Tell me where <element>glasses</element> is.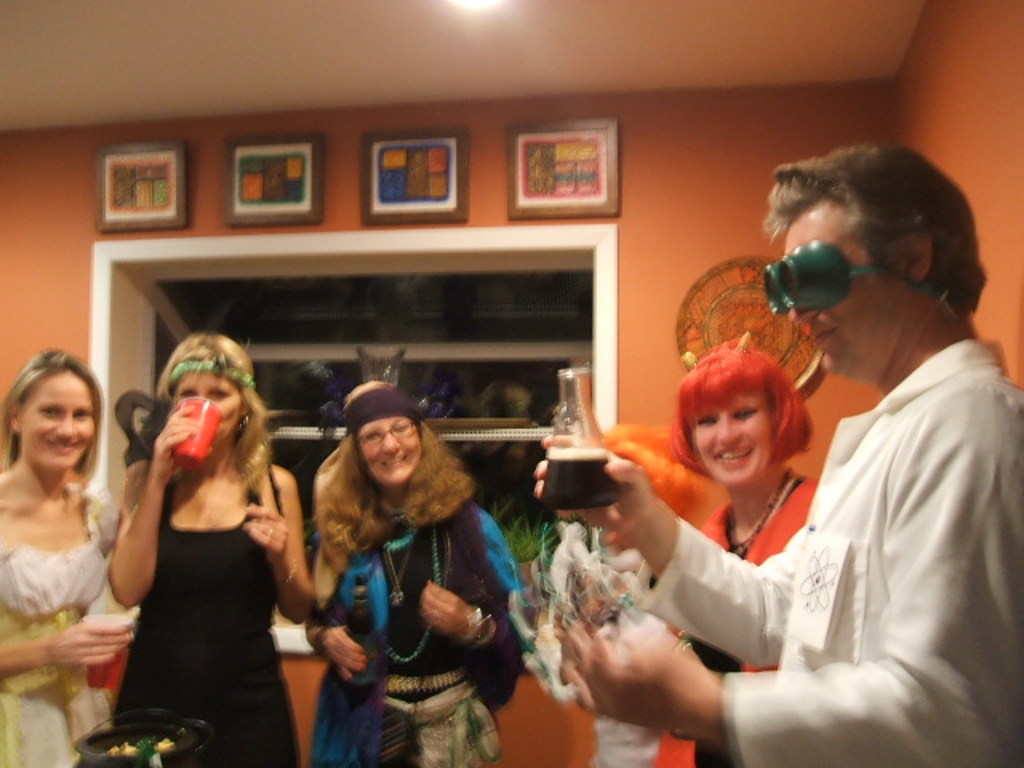
<element>glasses</element> is at BBox(758, 235, 917, 312).
